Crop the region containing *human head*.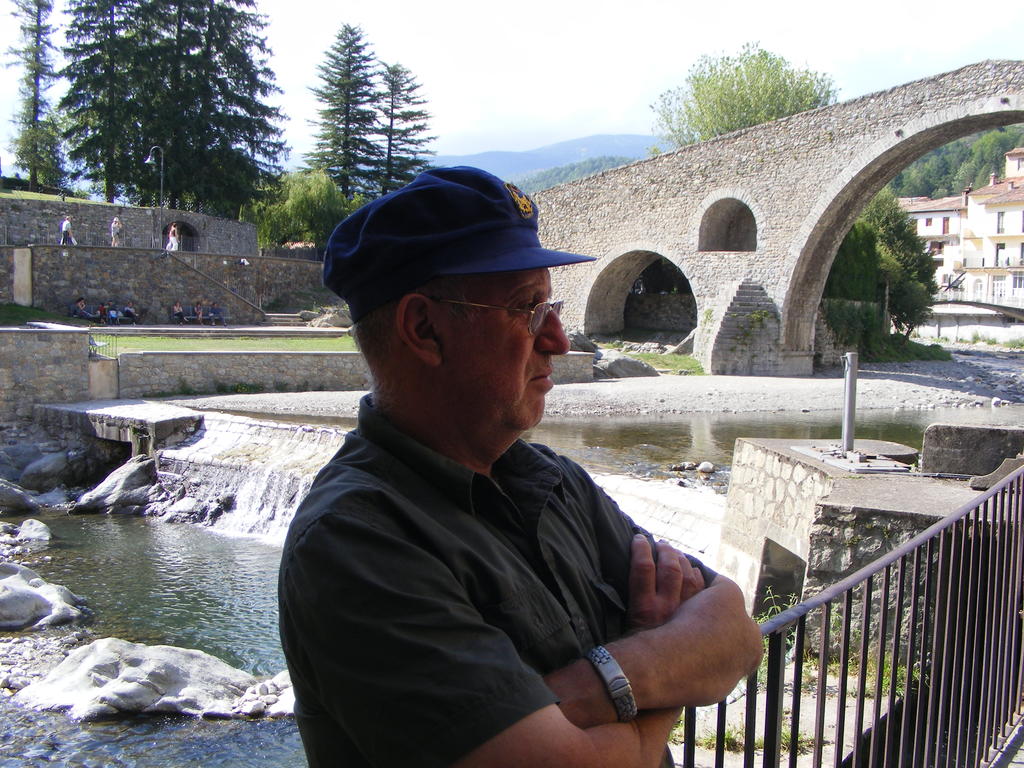
Crop region: [x1=344, y1=188, x2=580, y2=454].
